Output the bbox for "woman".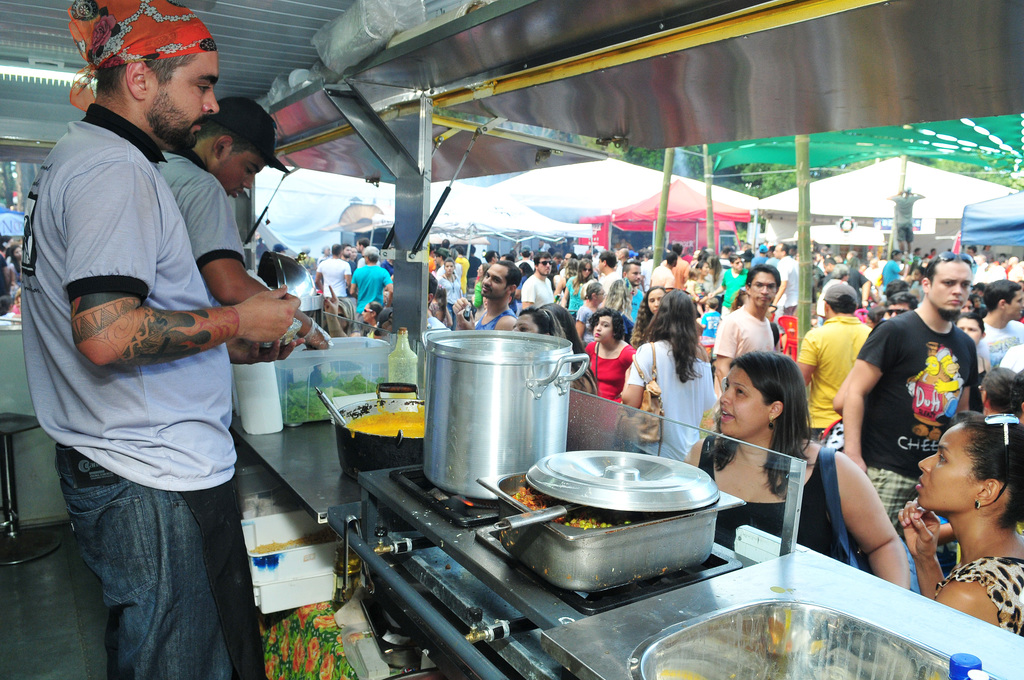
[893, 416, 1023, 643].
